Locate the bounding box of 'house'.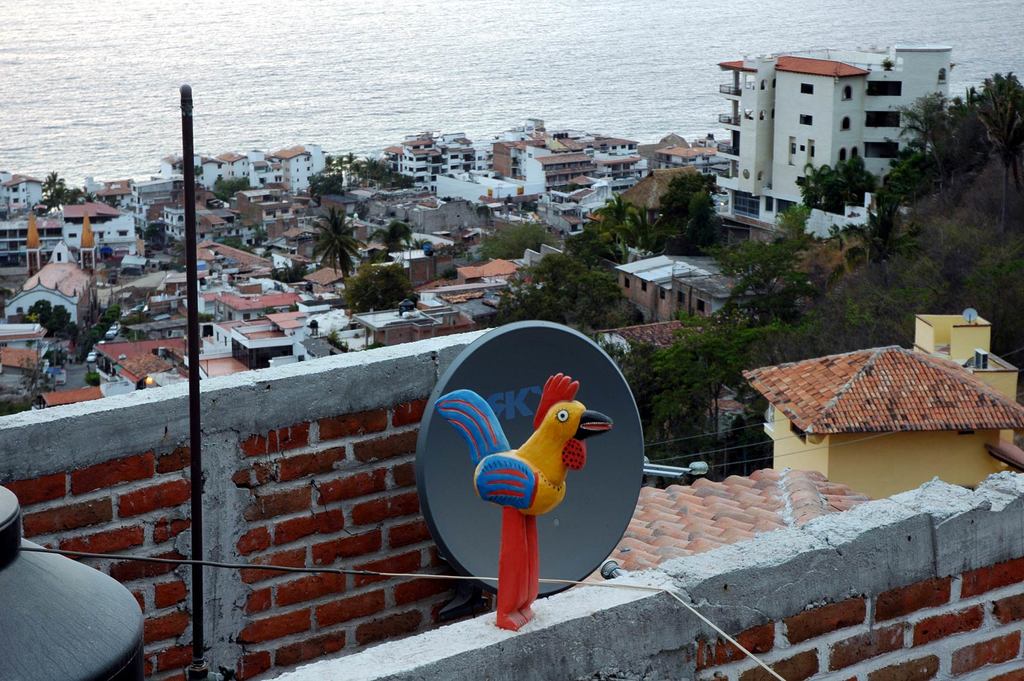
Bounding box: (264,145,316,172).
